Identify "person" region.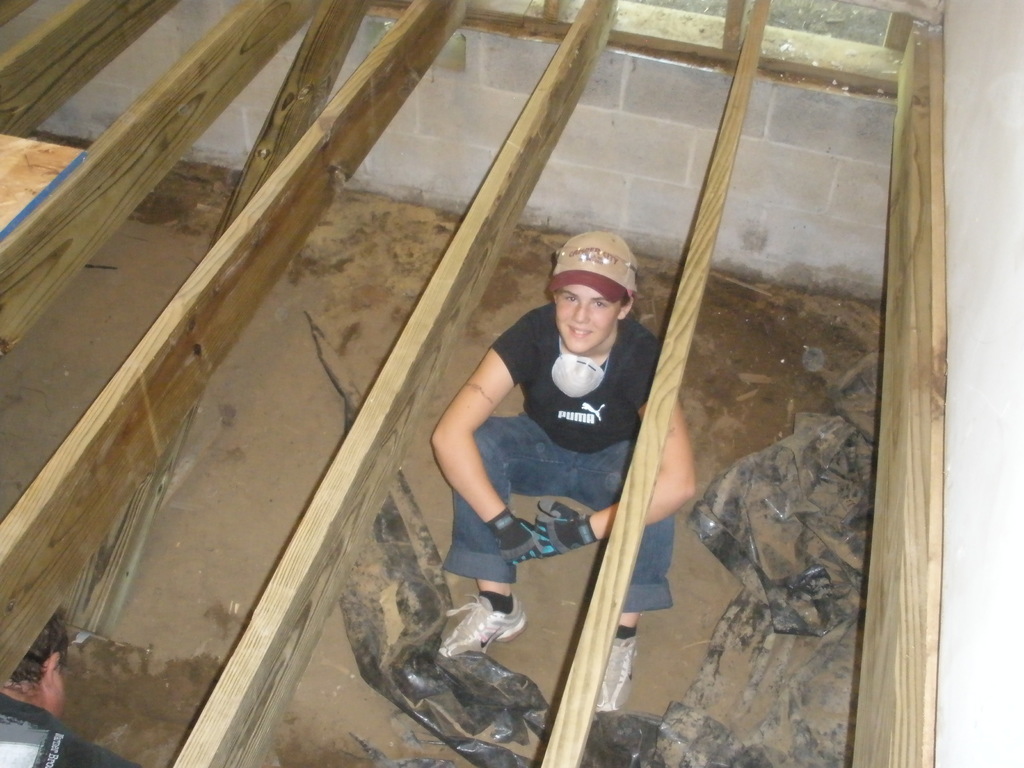
Region: BBox(0, 598, 143, 767).
